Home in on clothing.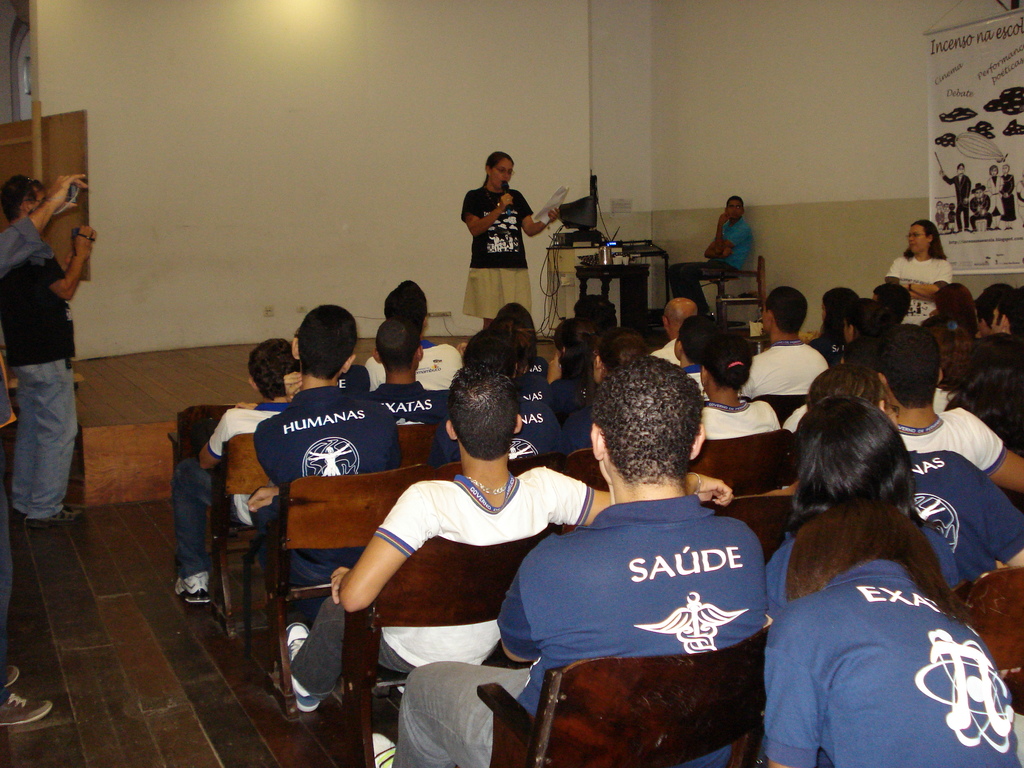
Homed in at {"x1": 459, "y1": 184, "x2": 533, "y2": 316}.
